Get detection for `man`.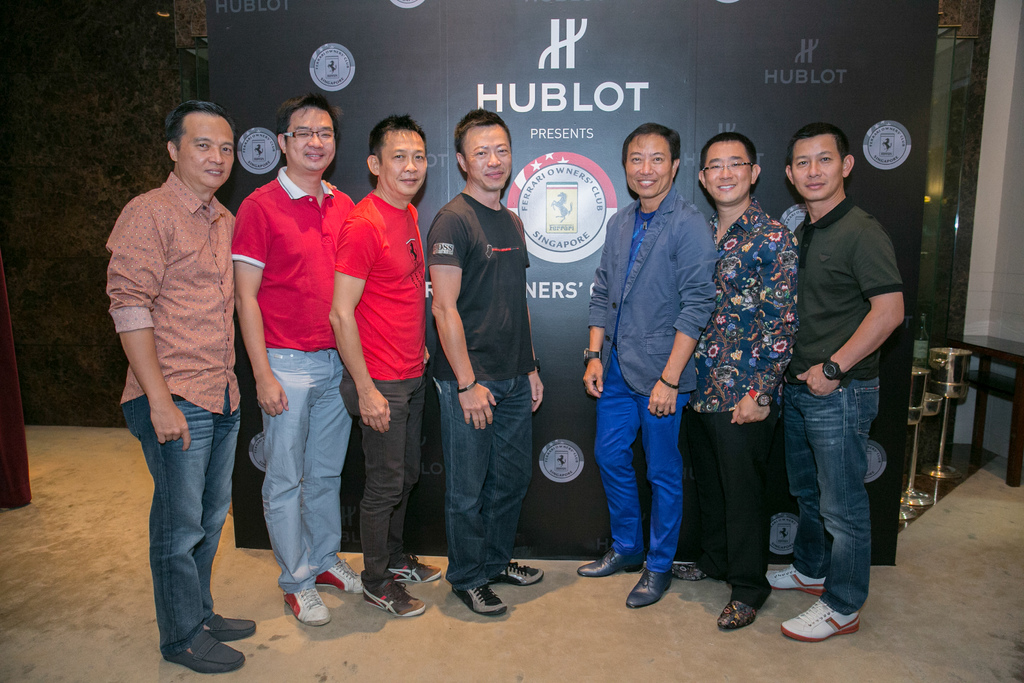
Detection: x1=669 y1=134 x2=801 y2=630.
